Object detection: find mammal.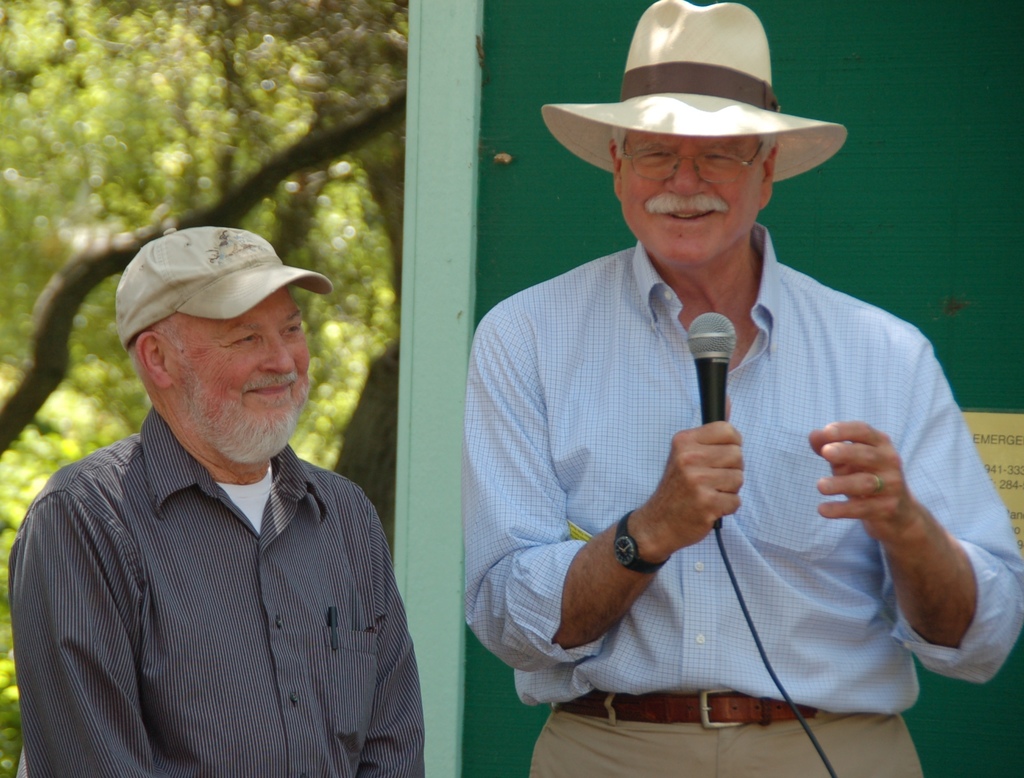
region(10, 213, 447, 770).
